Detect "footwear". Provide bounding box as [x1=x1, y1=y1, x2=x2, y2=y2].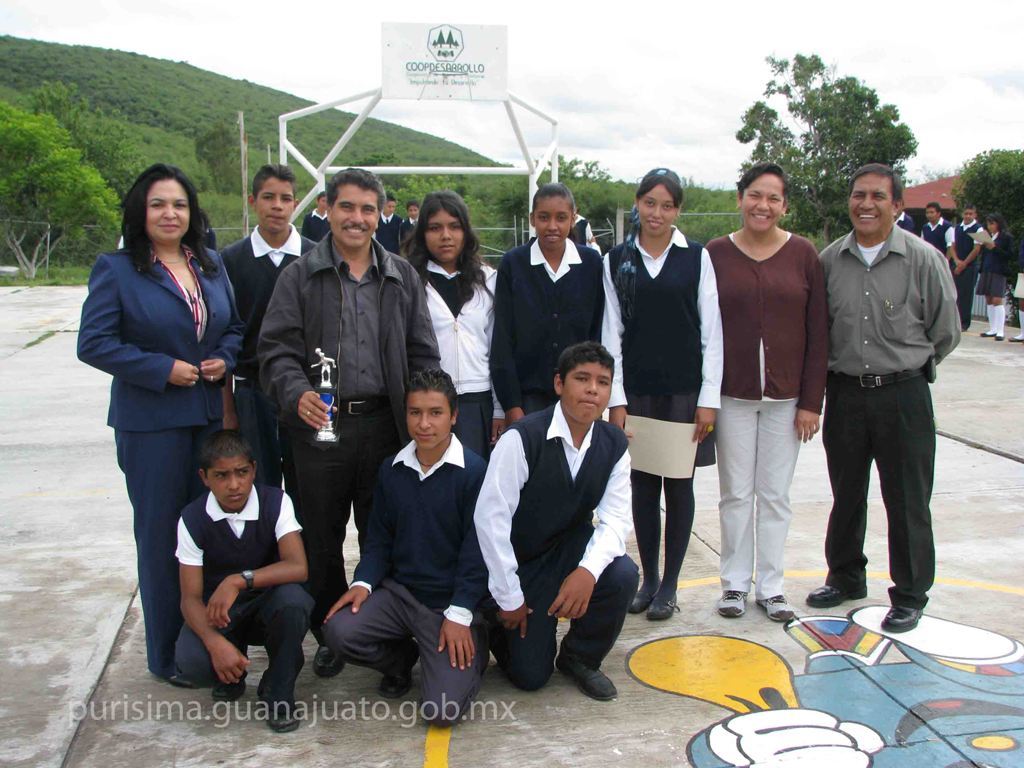
[x1=721, y1=582, x2=748, y2=621].
